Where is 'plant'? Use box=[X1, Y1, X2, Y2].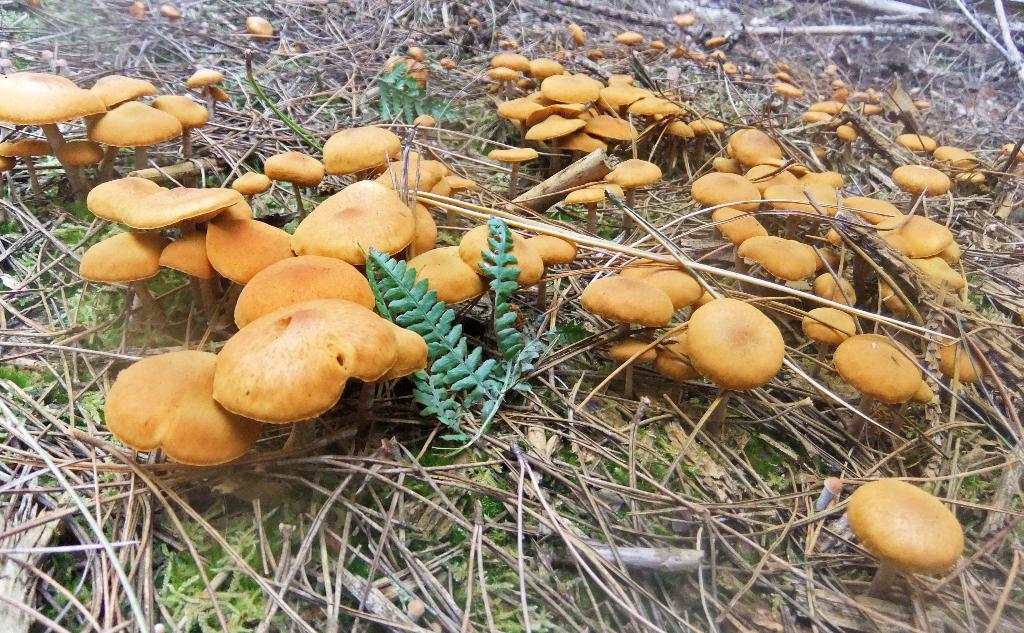
box=[846, 474, 966, 599].
